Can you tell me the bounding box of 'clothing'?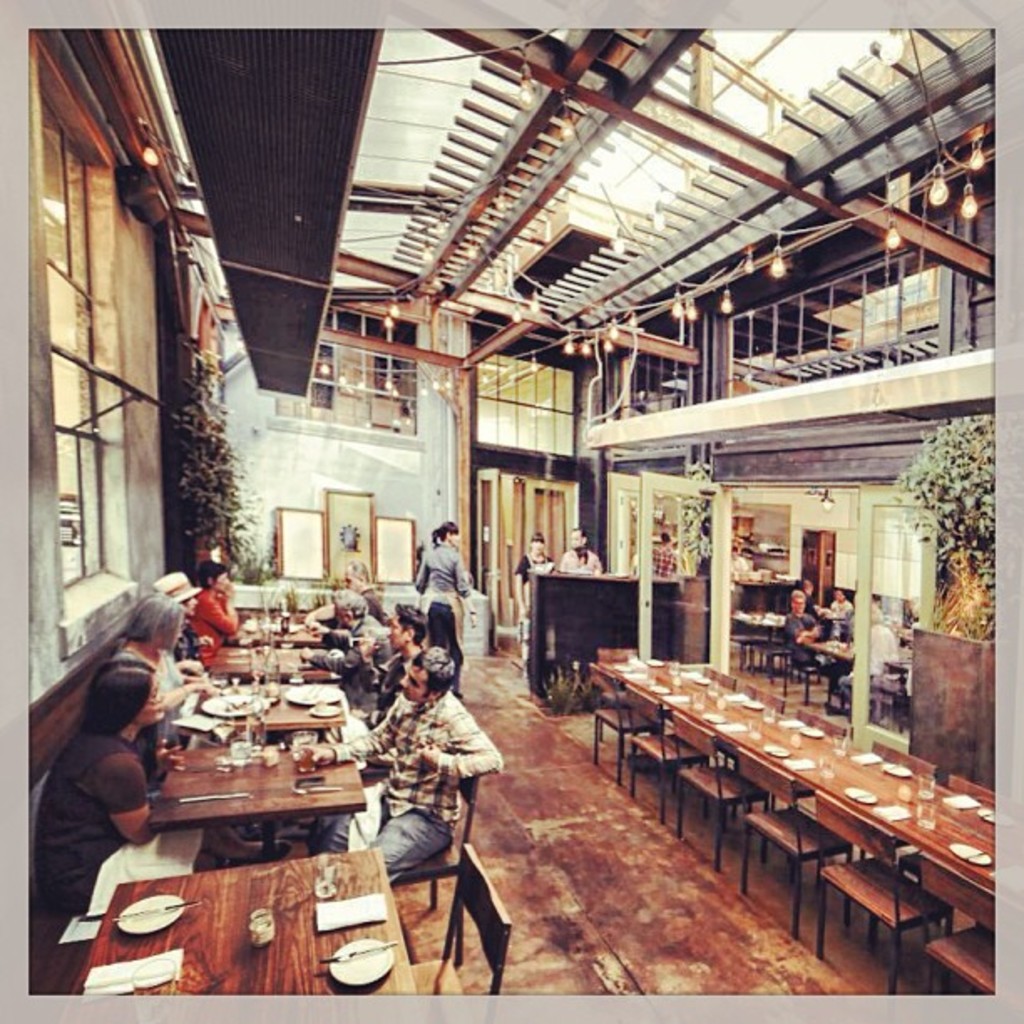
(509, 554, 572, 629).
